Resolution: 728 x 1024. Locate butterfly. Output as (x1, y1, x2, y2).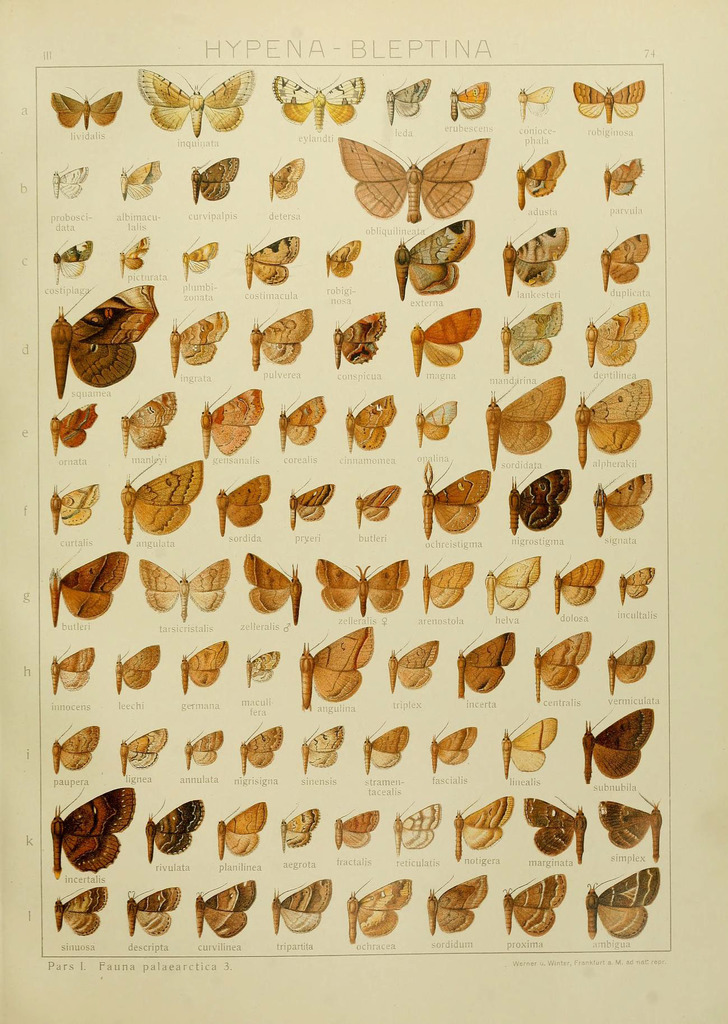
(217, 471, 273, 538).
